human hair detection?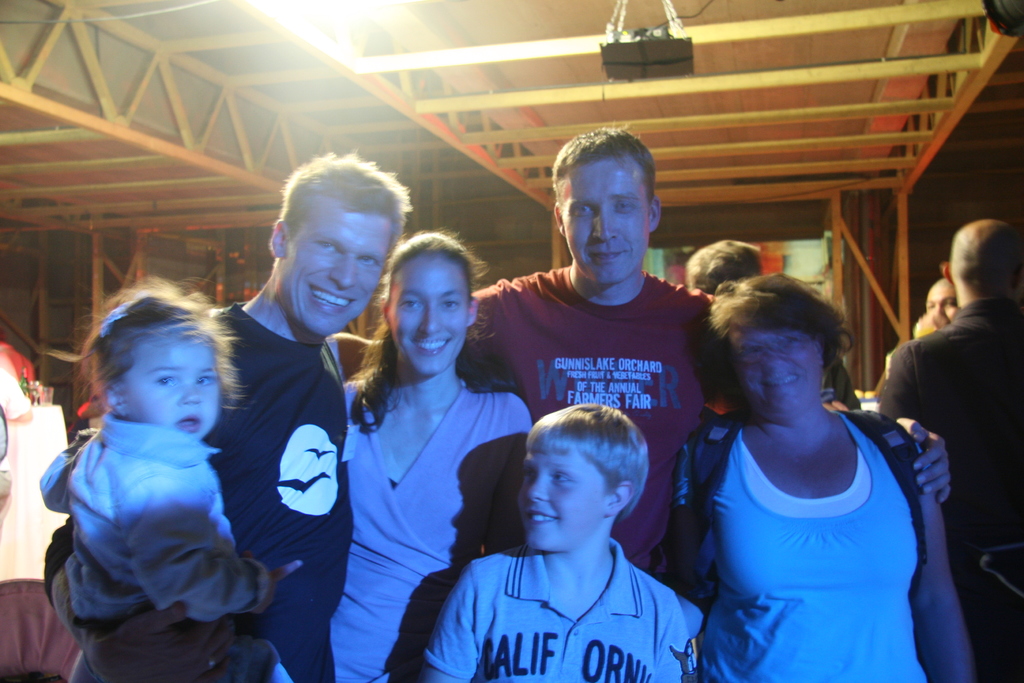
bbox(276, 152, 410, 241)
